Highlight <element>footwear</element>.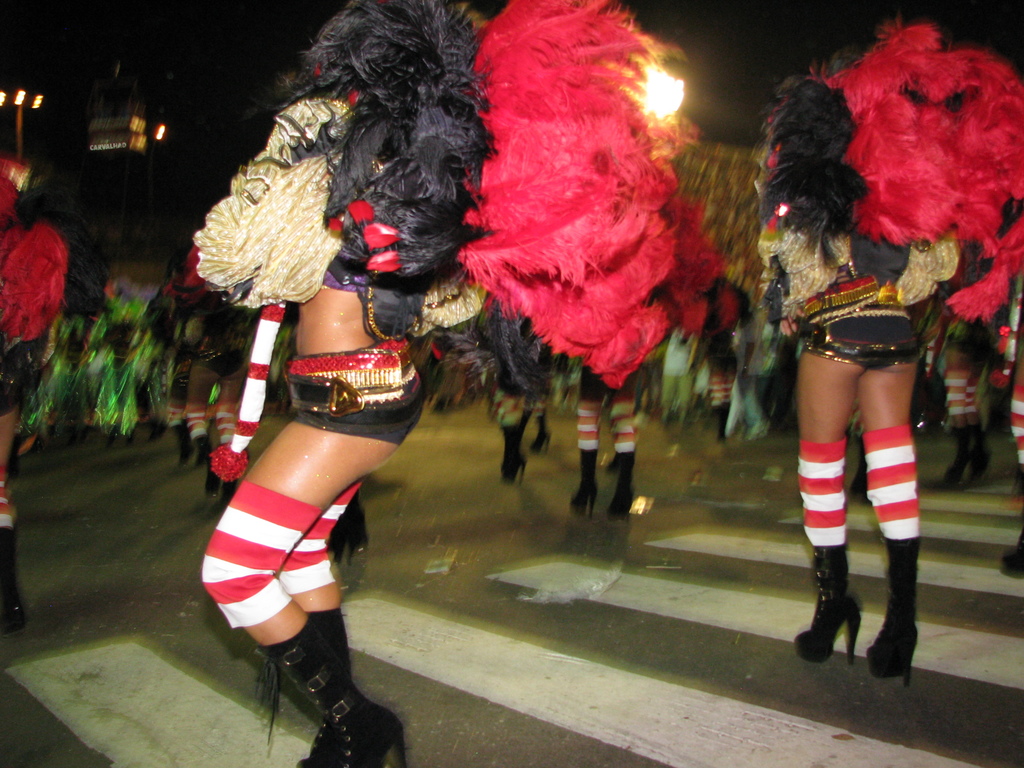
Highlighted region: (258,617,406,767).
